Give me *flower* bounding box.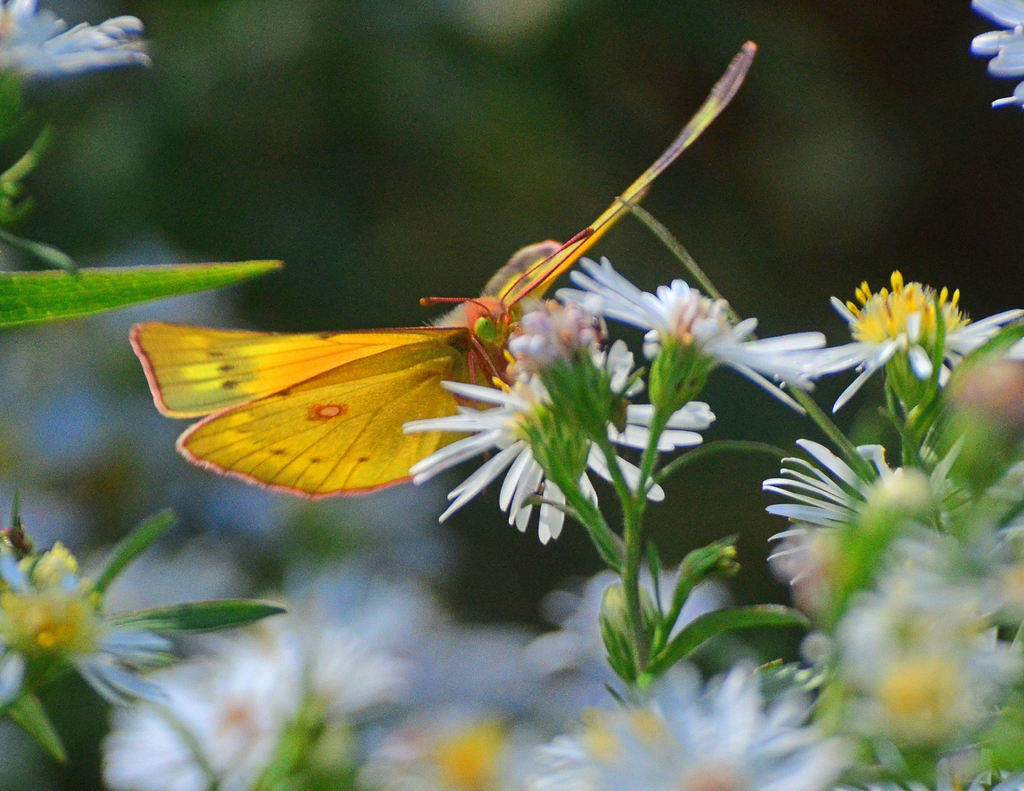
[x1=961, y1=0, x2=1023, y2=120].
